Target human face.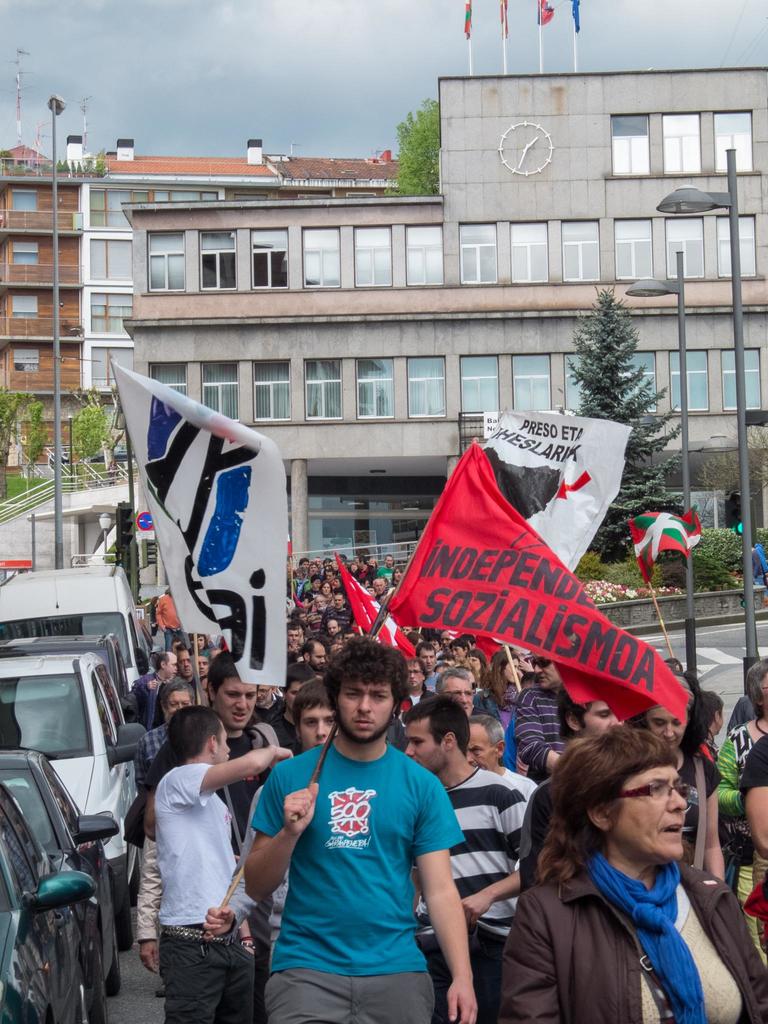
Target region: Rect(372, 581, 386, 595).
